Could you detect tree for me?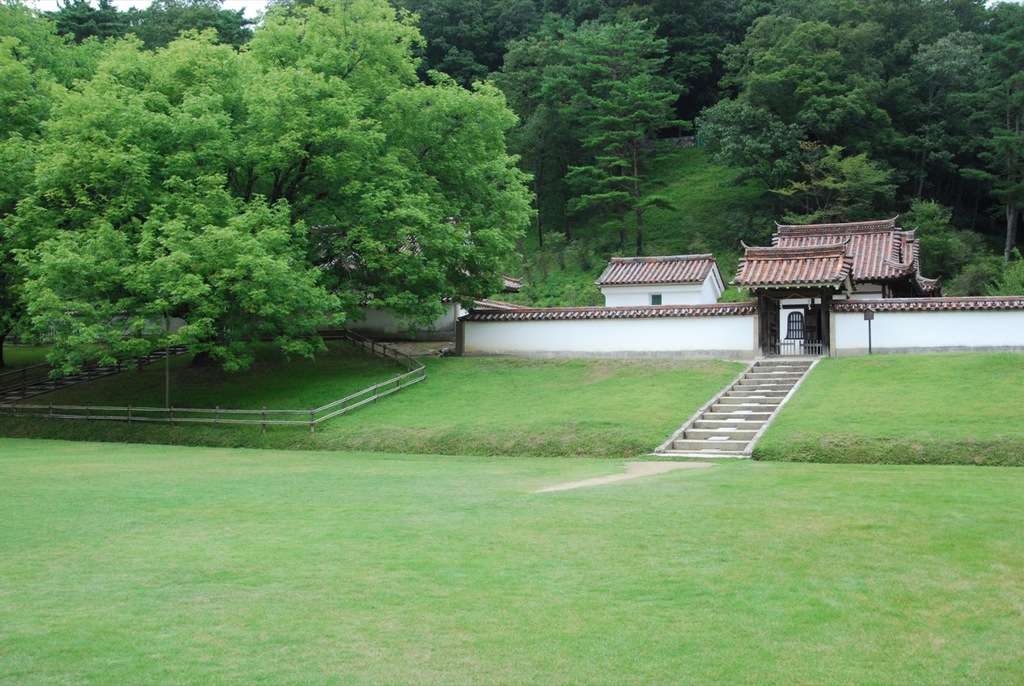
Detection result: crop(38, 0, 261, 46).
